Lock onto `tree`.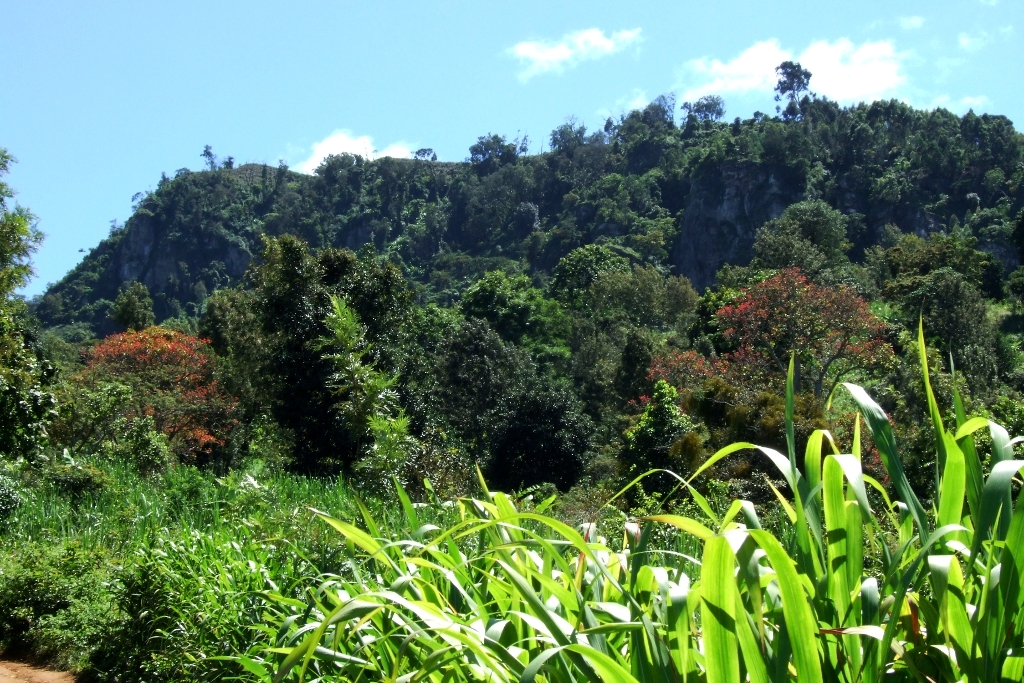
Locked: [756, 193, 863, 256].
